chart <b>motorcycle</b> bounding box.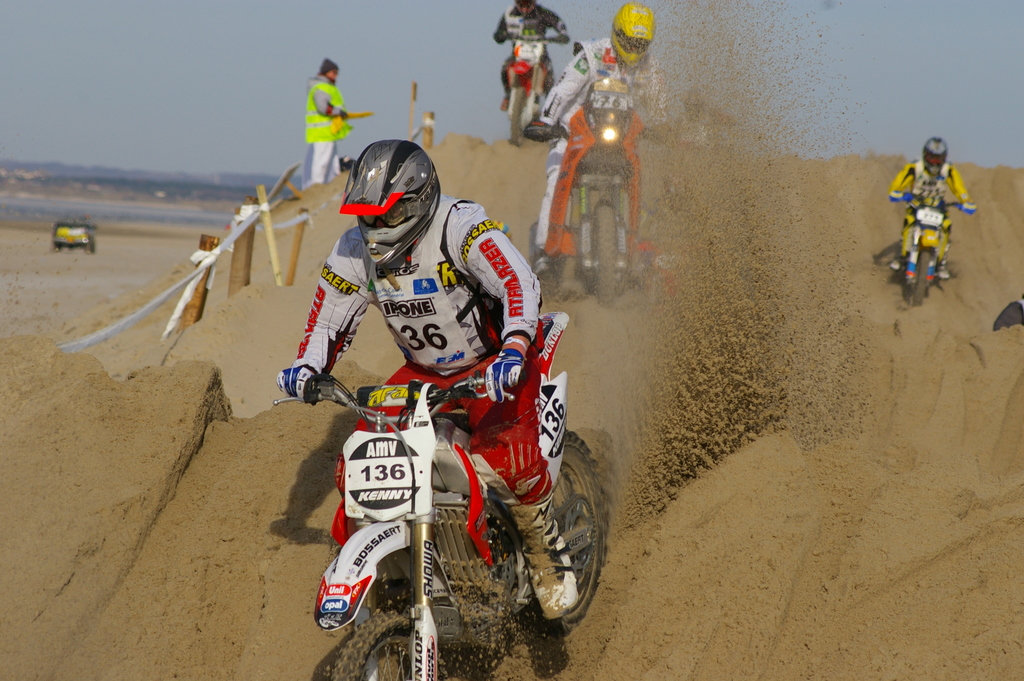
Charted: bbox=[889, 190, 977, 305].
